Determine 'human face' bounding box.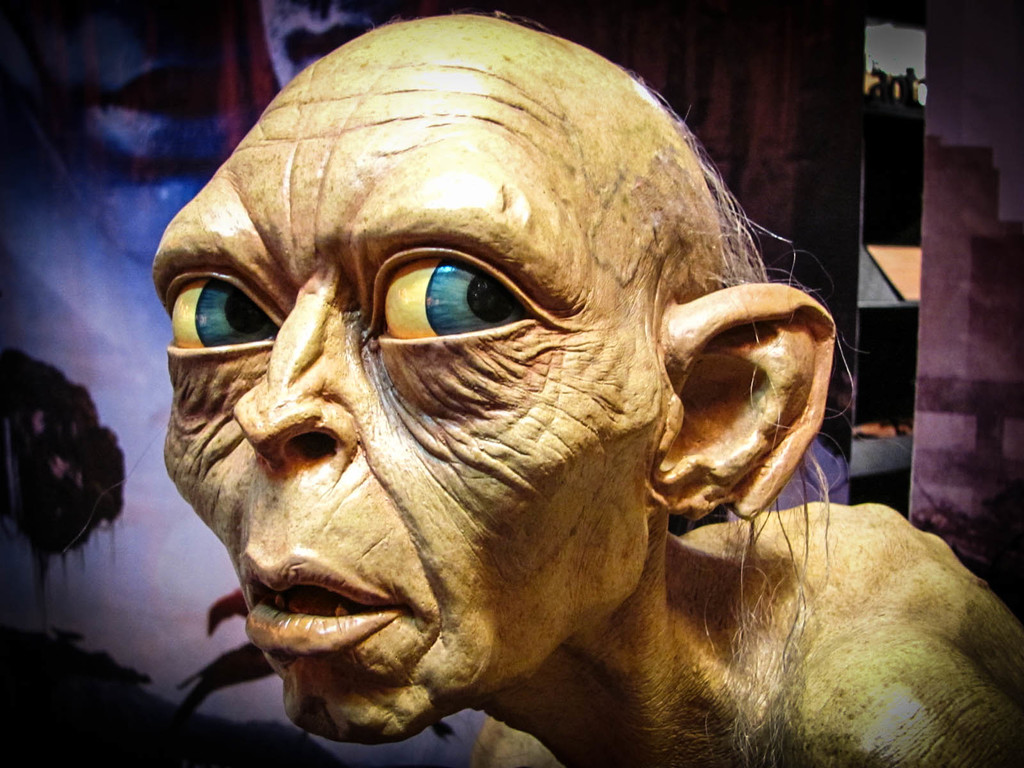
Determined: 148,58,665,743.
